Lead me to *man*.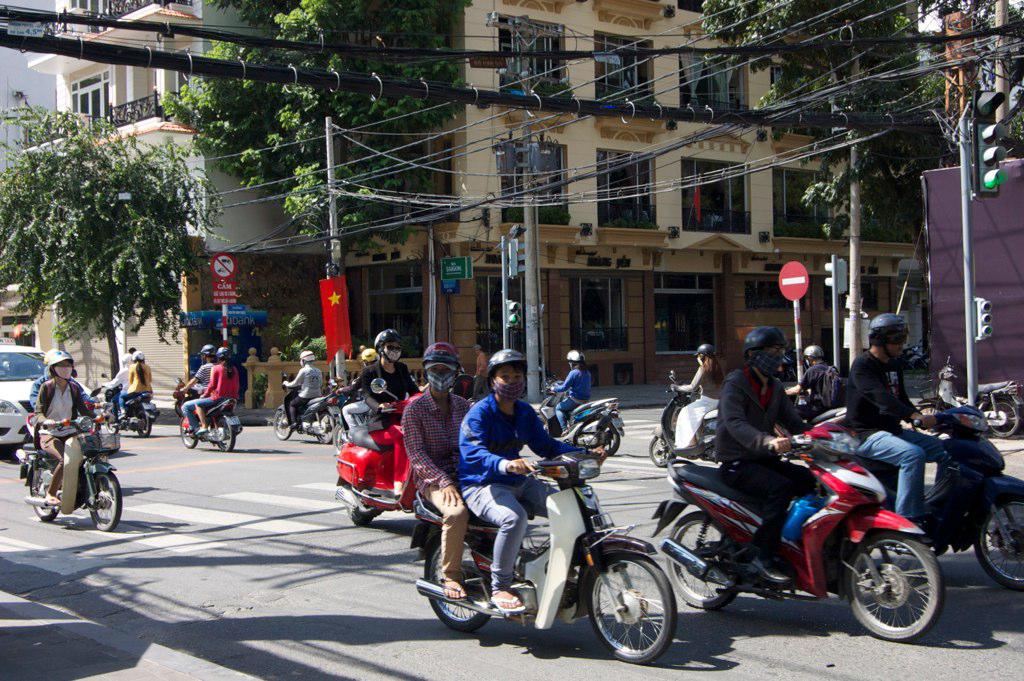
Lead to bbox=[342, 329, 383, 428].
